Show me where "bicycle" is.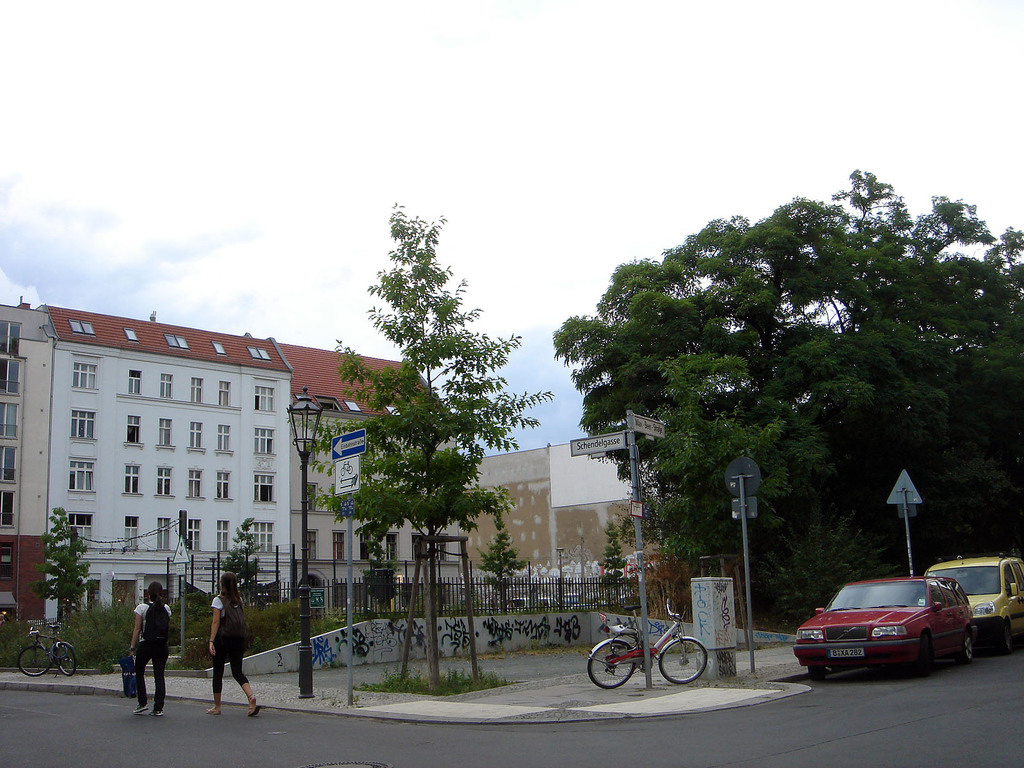
"bicycle" is at 19/618/80/680.
